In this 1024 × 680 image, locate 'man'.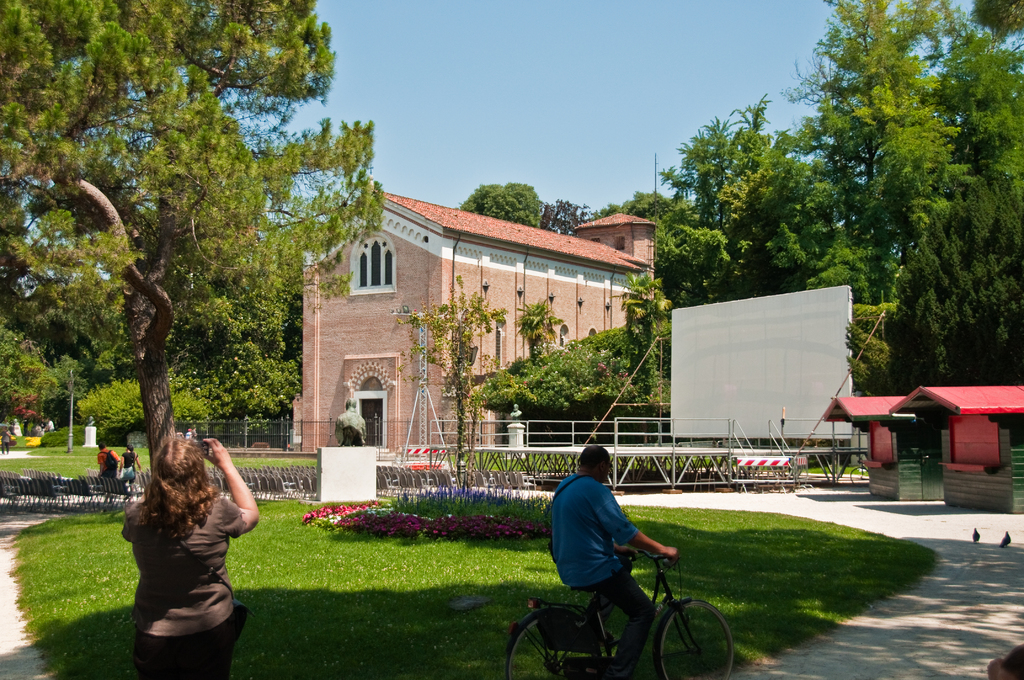
Bounding box: 186 429 191 442.
